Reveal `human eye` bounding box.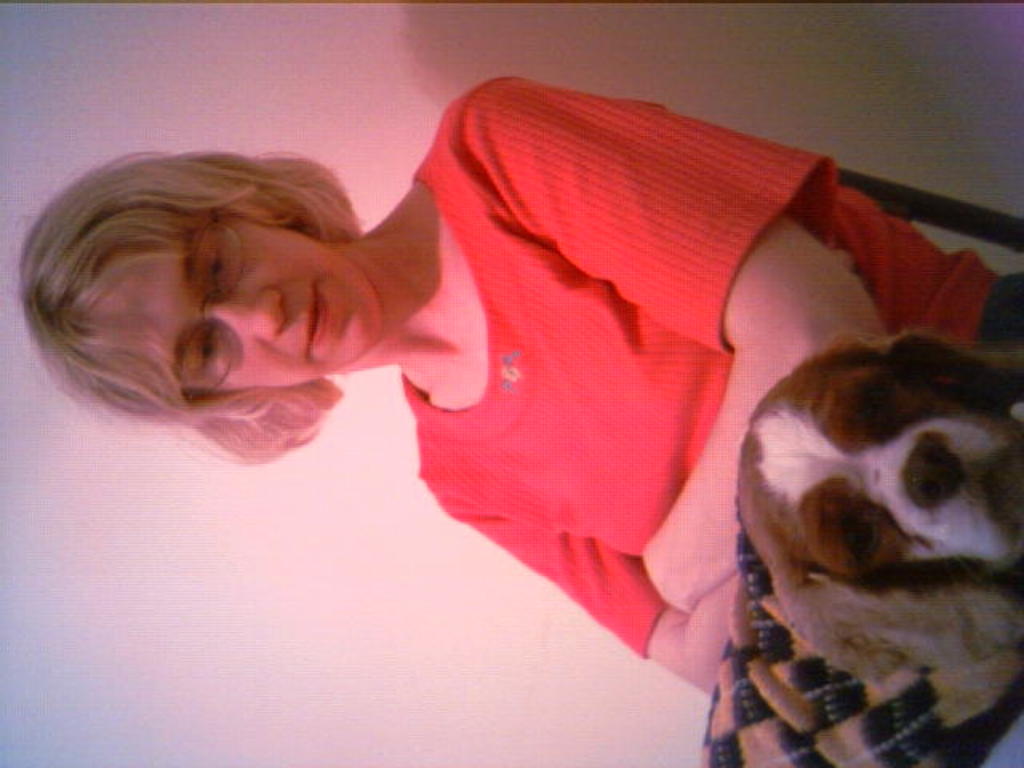
Revealed: rect(200, 230, 229, 288).
